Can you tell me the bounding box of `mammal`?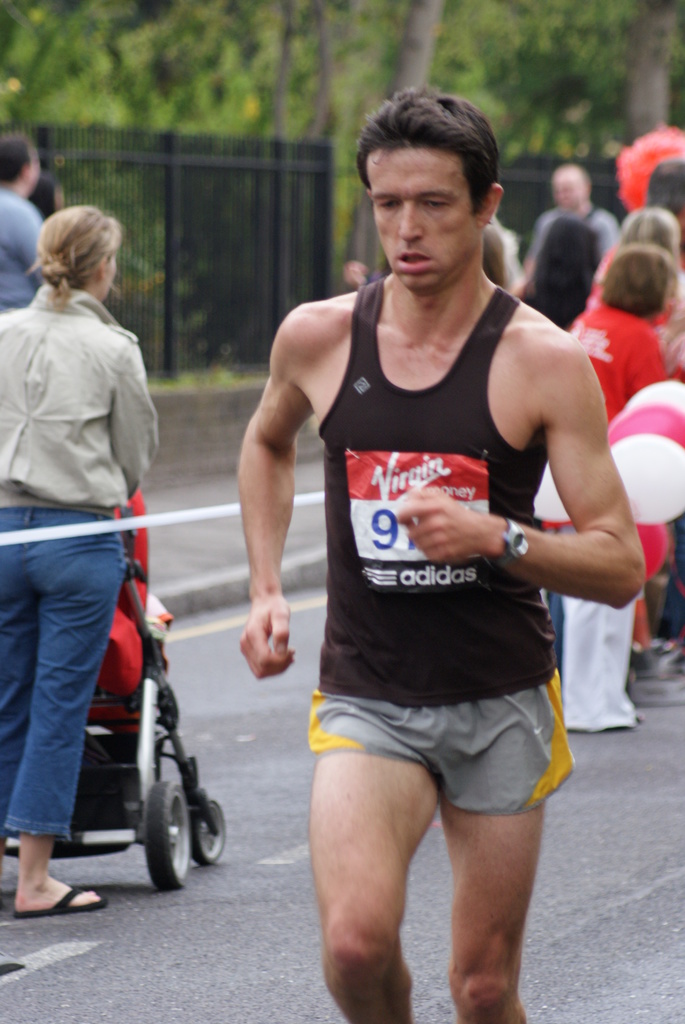
rect(562, 249, 684, 728).
